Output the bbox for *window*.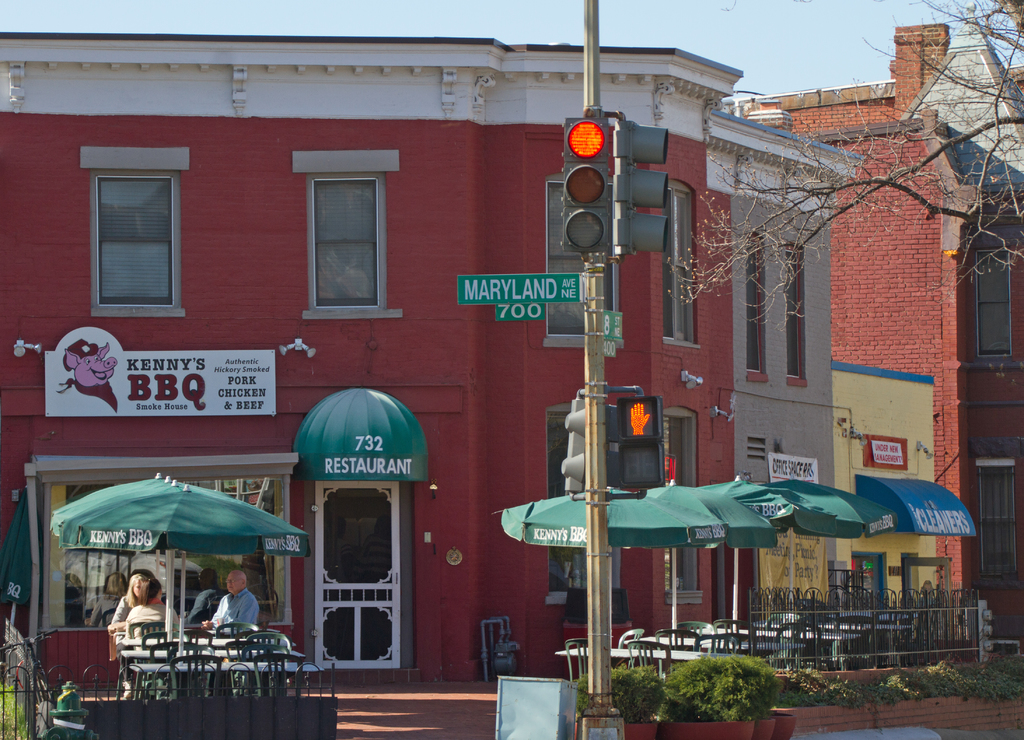
detection(89, 170, 188, 318).
